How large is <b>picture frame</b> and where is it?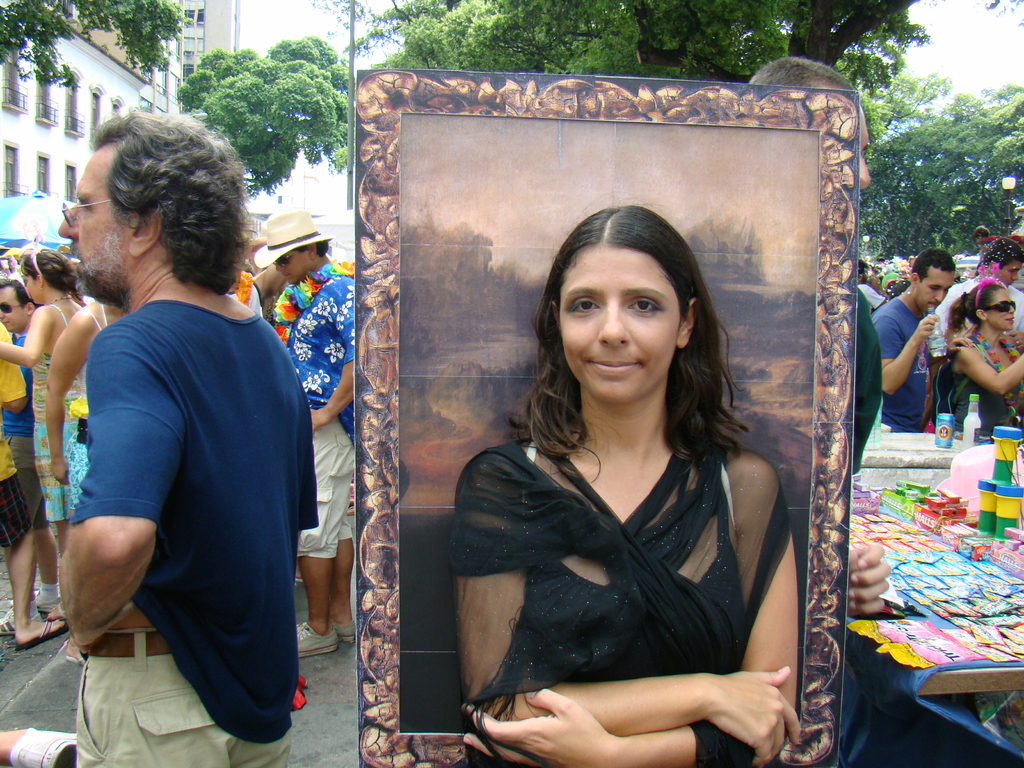
Bounding box: pyautogui.locateOnScreen(355, 68, 858, 767).
